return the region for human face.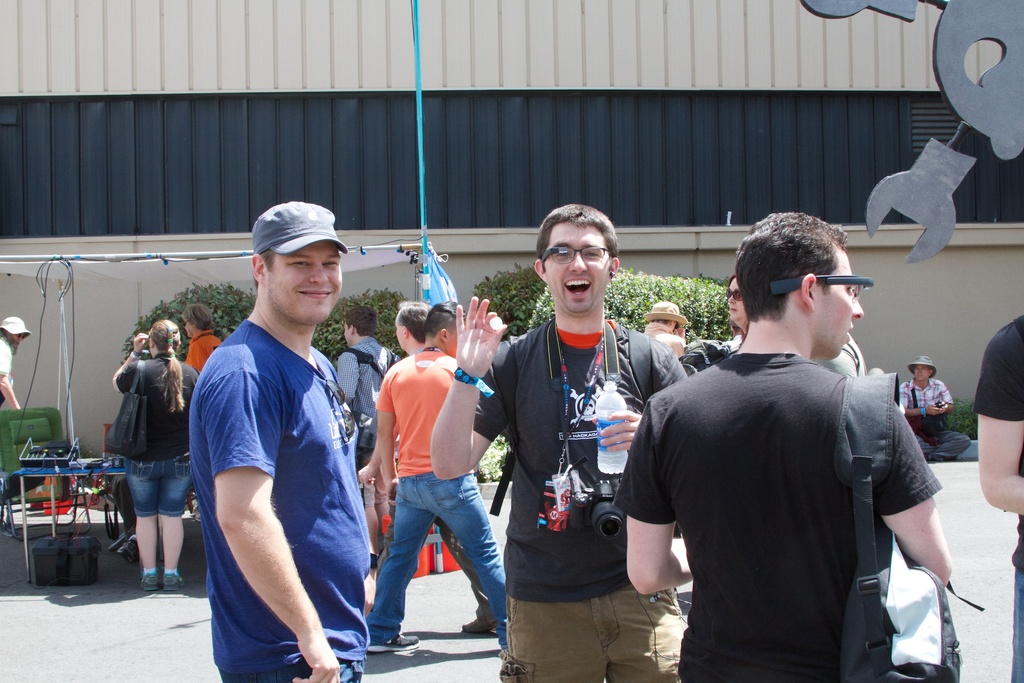
816/252/865/357.
